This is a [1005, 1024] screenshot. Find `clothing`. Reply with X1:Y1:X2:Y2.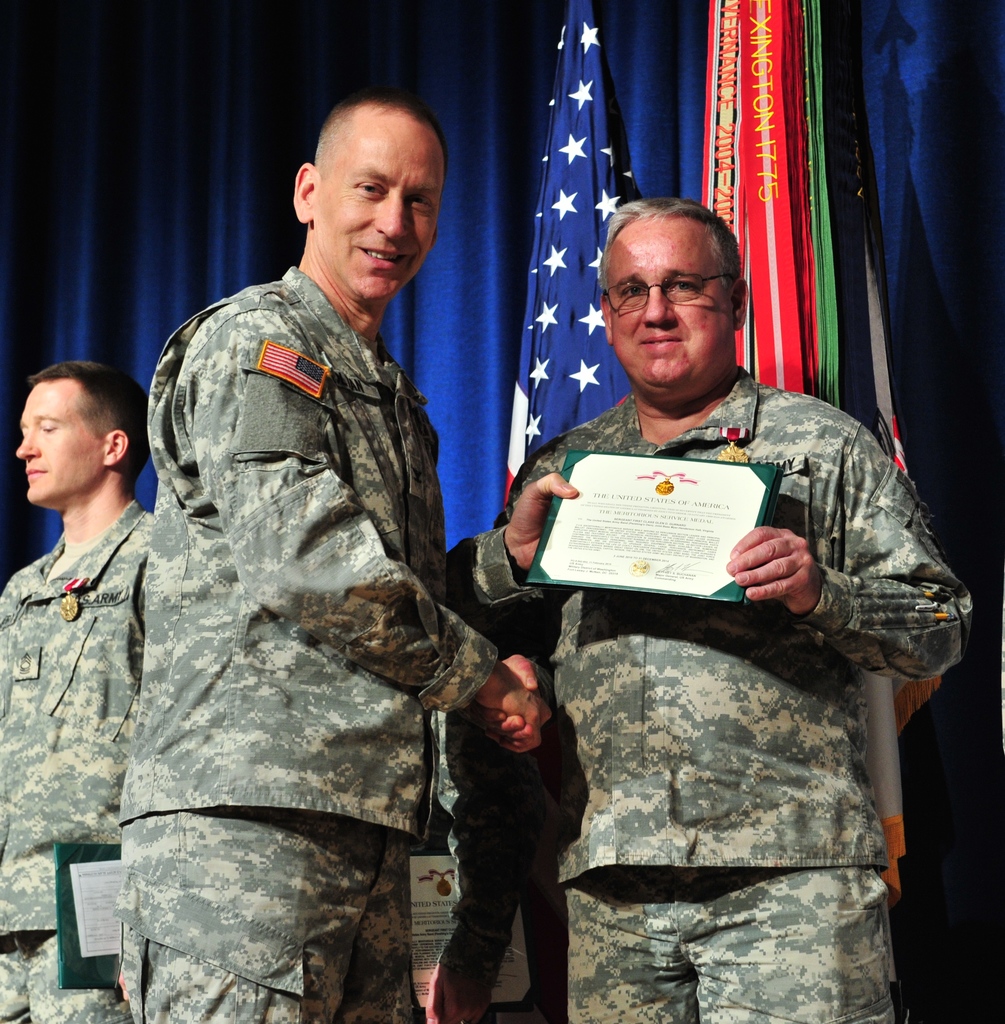
114:260:534:1023.
